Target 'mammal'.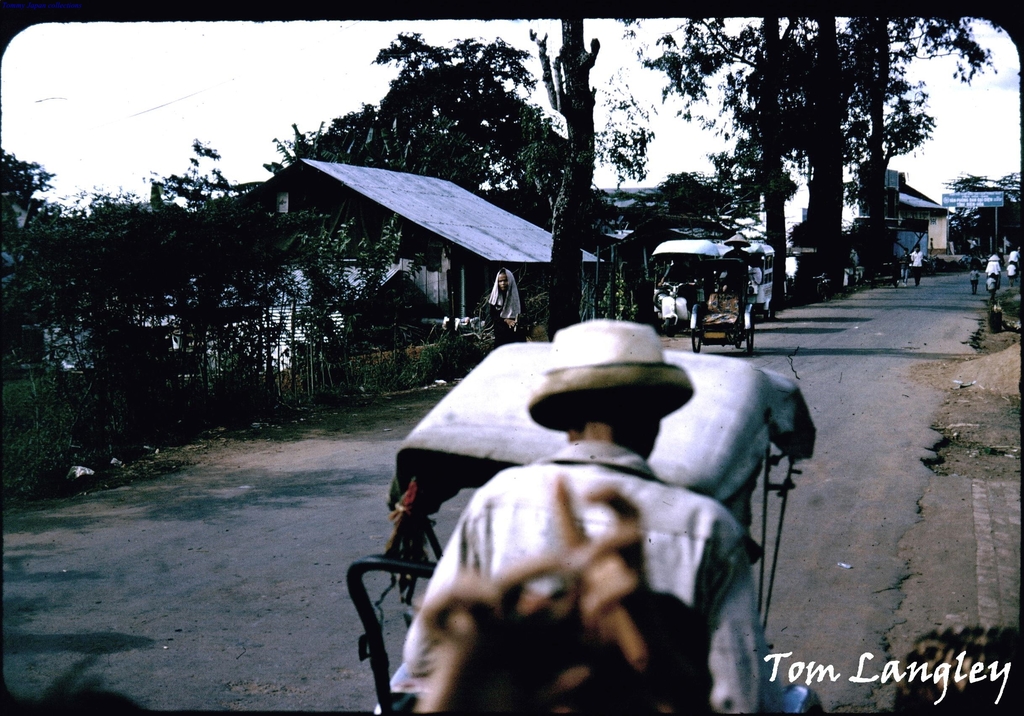
Target region: 908:248:927:287.
